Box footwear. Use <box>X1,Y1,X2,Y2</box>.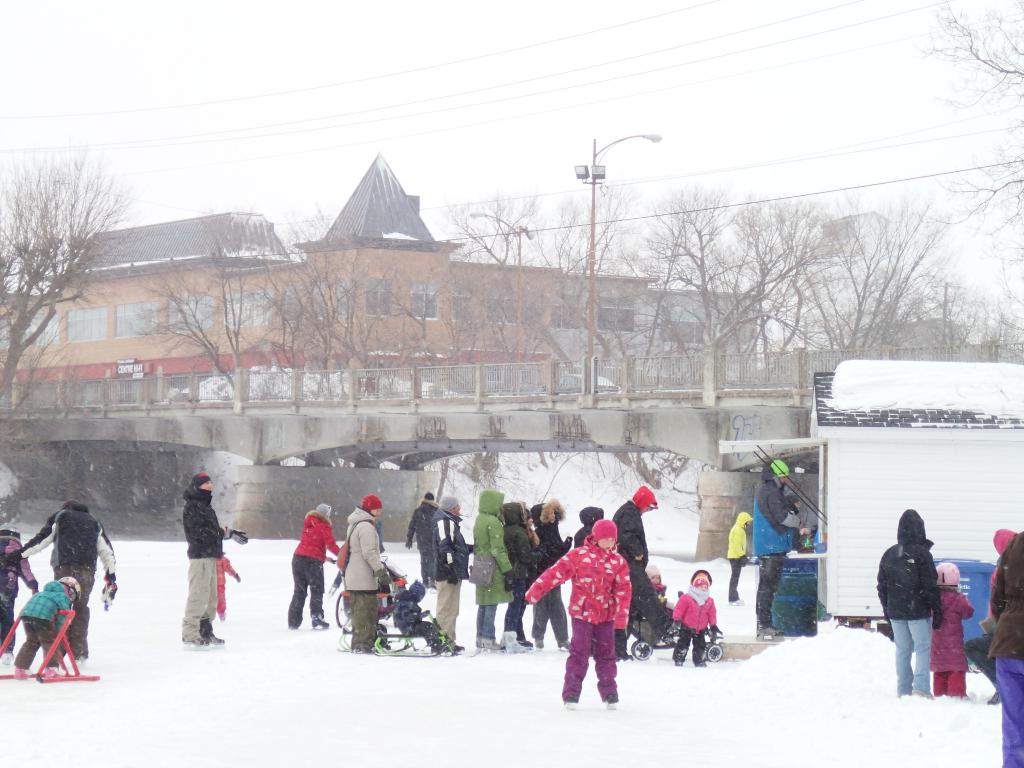
<box>899,682,911,698</box>.
